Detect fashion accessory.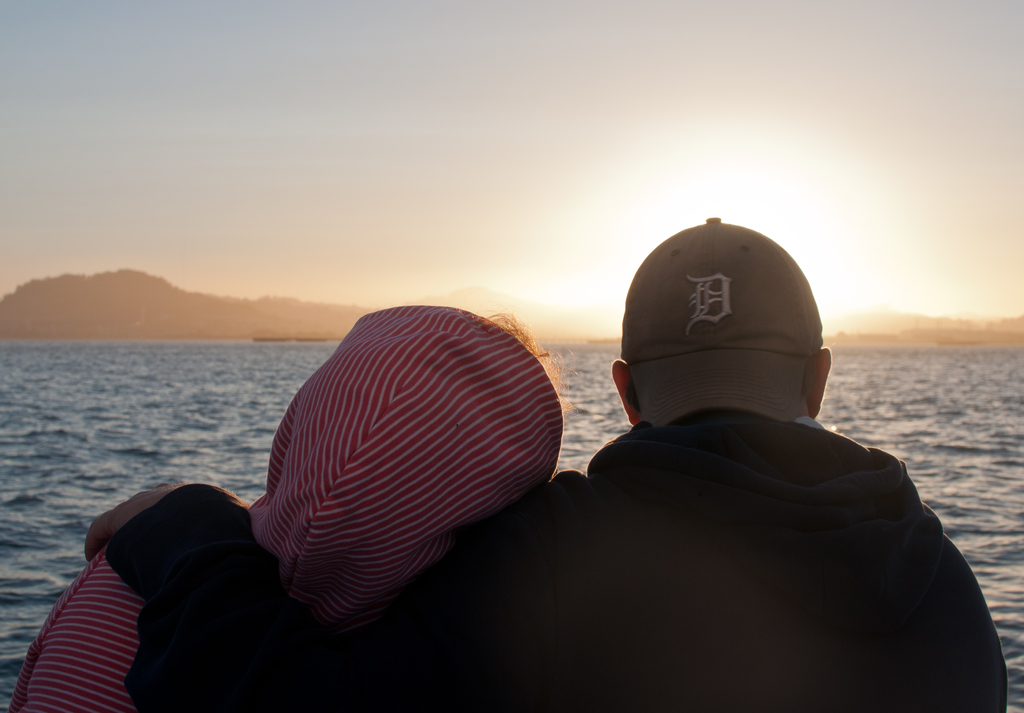
Detected at (left=618, top=216, right=826, bottom=425).
